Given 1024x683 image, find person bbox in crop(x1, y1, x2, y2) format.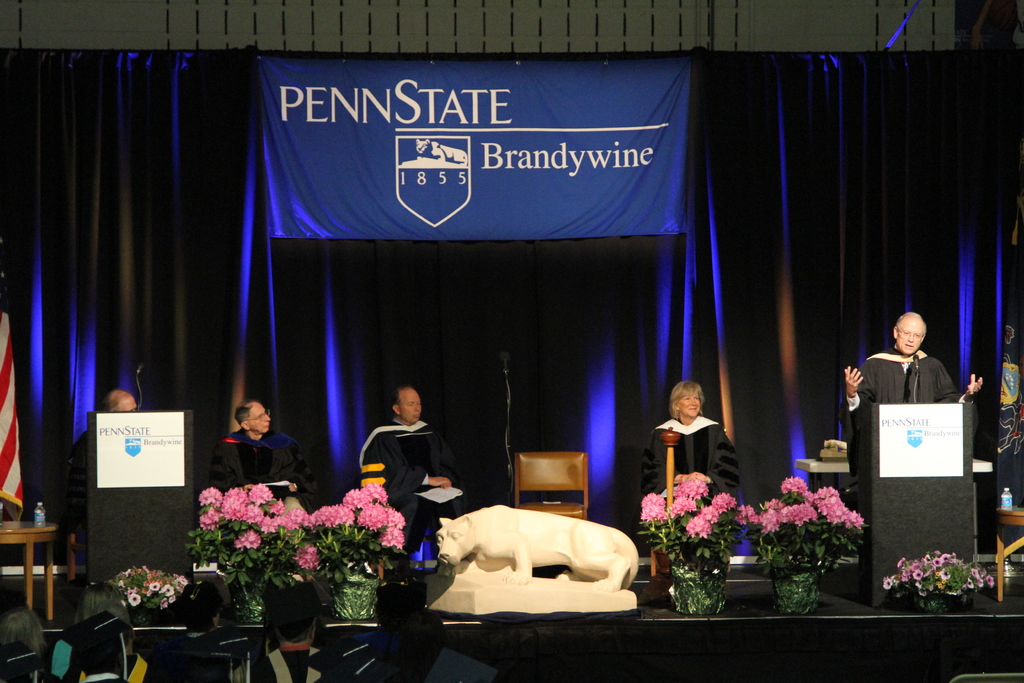
crop(367, 380, 453, 564).
